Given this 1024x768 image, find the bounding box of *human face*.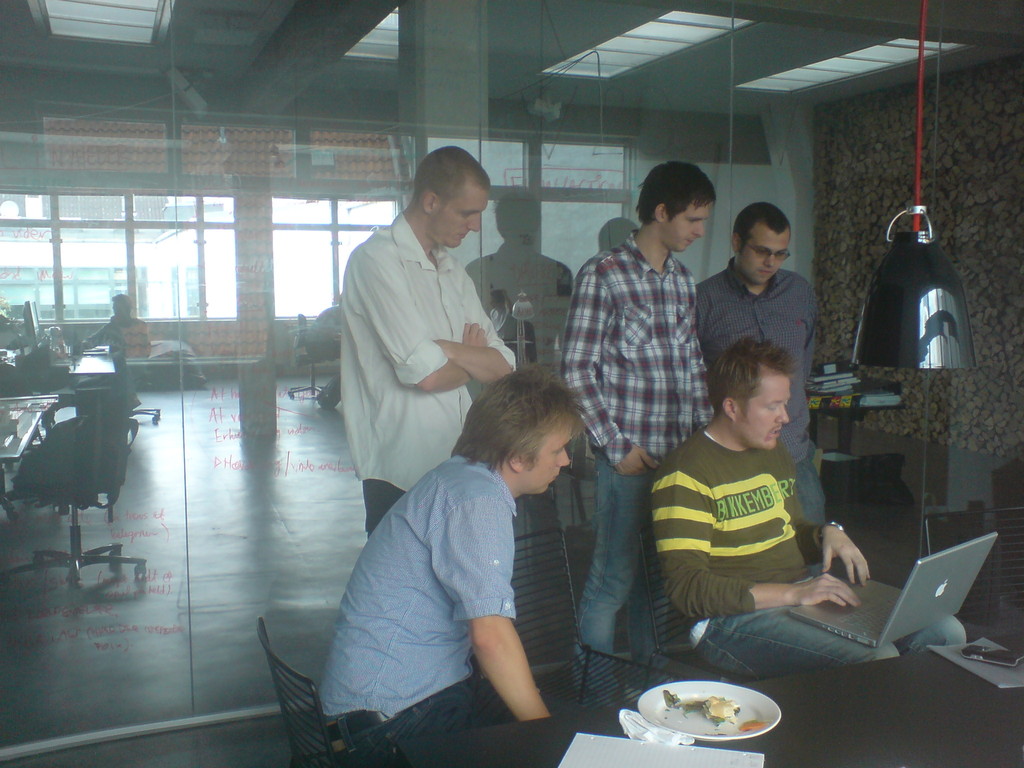
x1=666, y1=200, x2=713, y2=257.
